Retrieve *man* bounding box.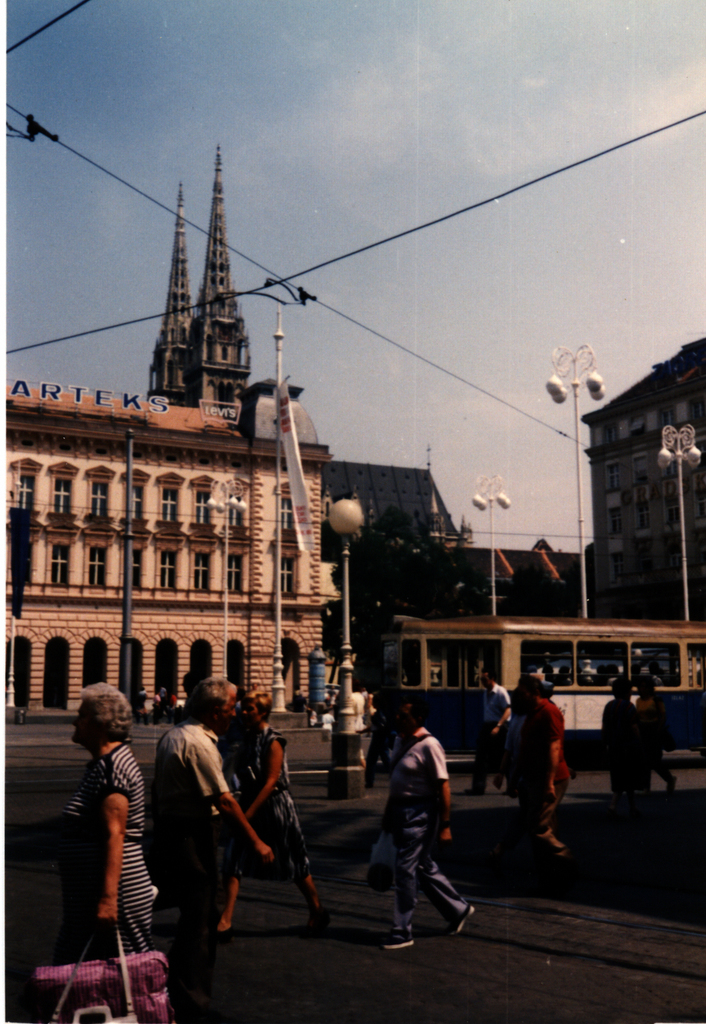
Bounding box: 501:681:584:877.
